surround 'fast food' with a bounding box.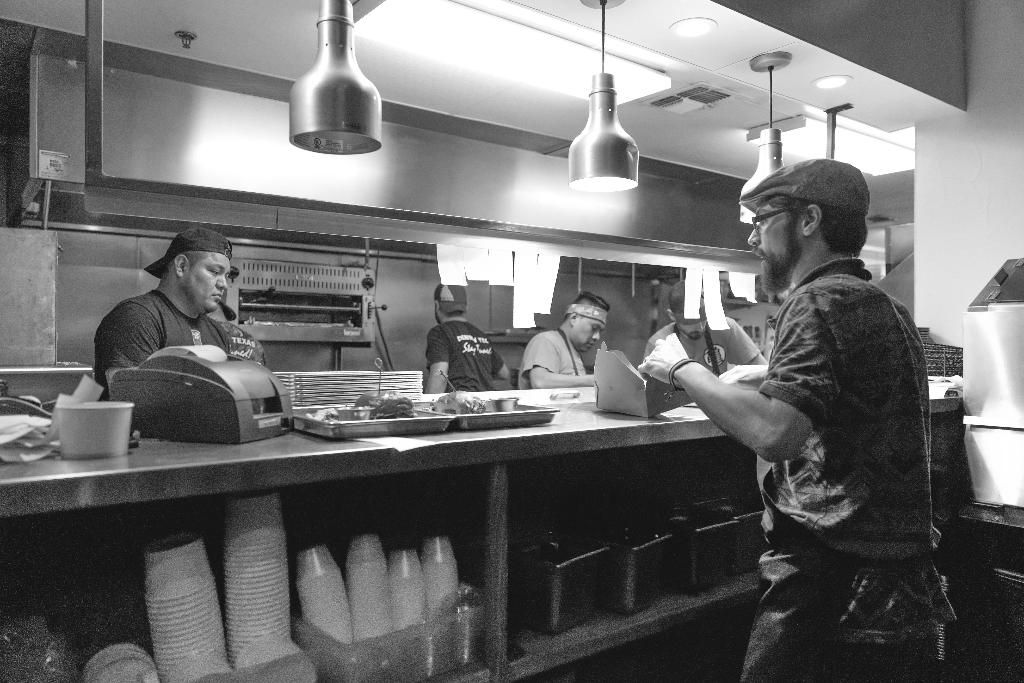
[432,384,489,416].
